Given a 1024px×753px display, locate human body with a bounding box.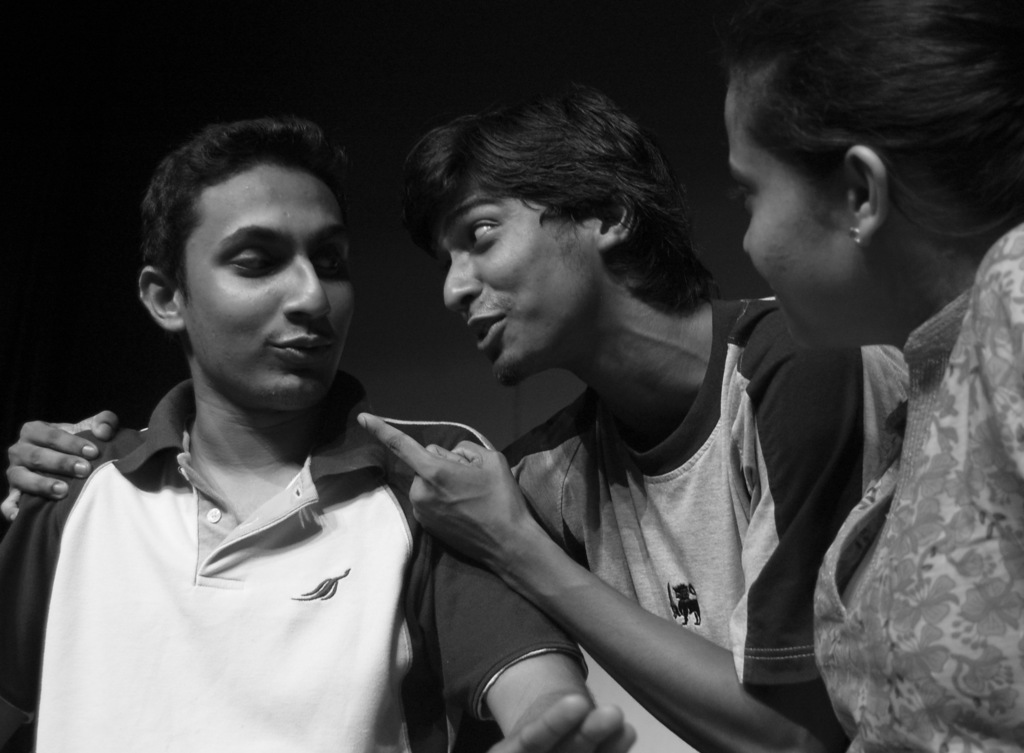
Located: locate(814, 223, 1023, 752).
